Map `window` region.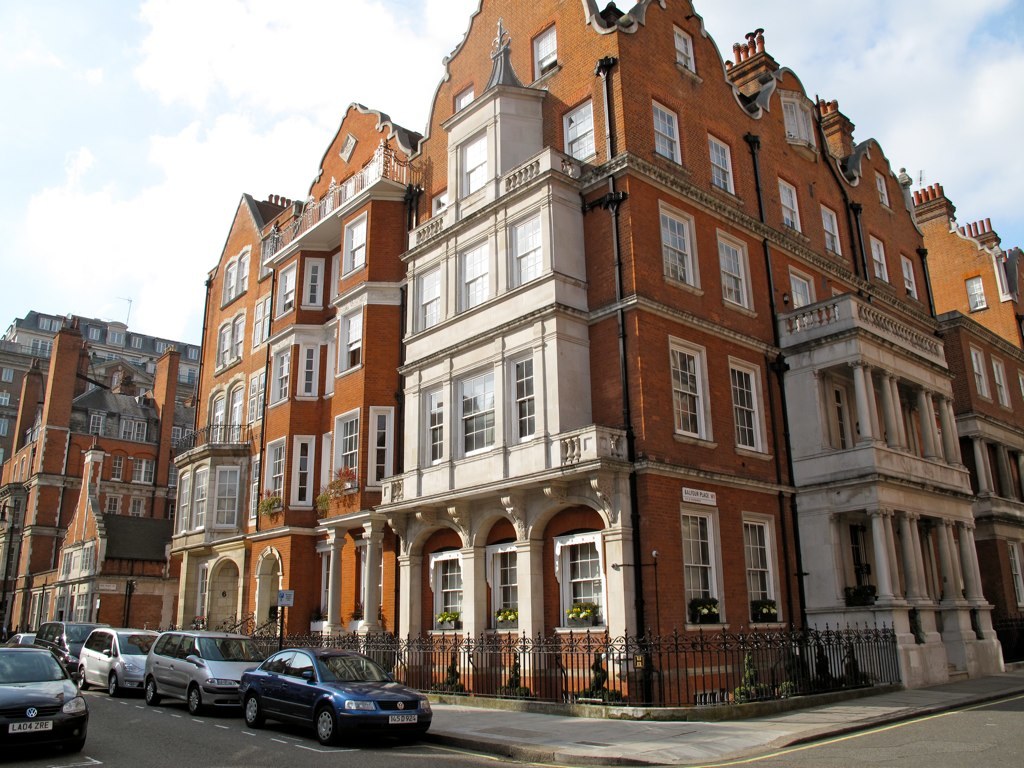
Mapped to region(536, 26, 557, 78).
